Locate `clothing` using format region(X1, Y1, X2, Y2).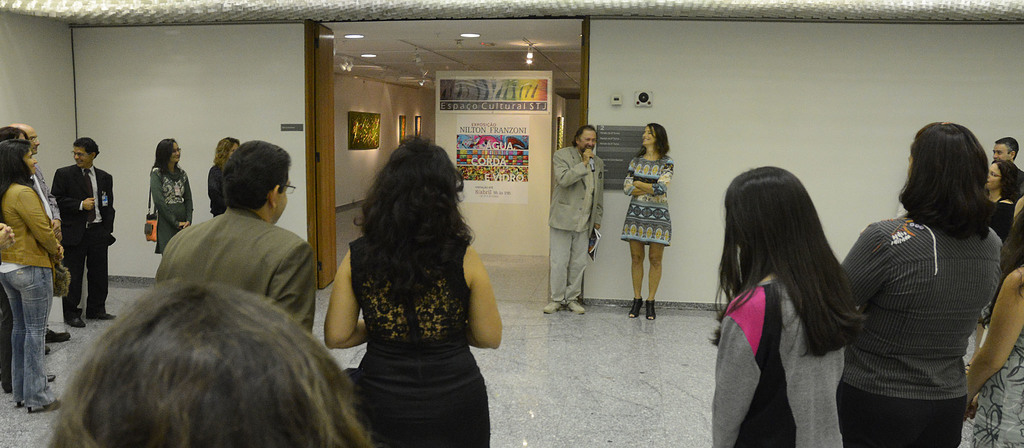
region(170, 216, 308, 335).
